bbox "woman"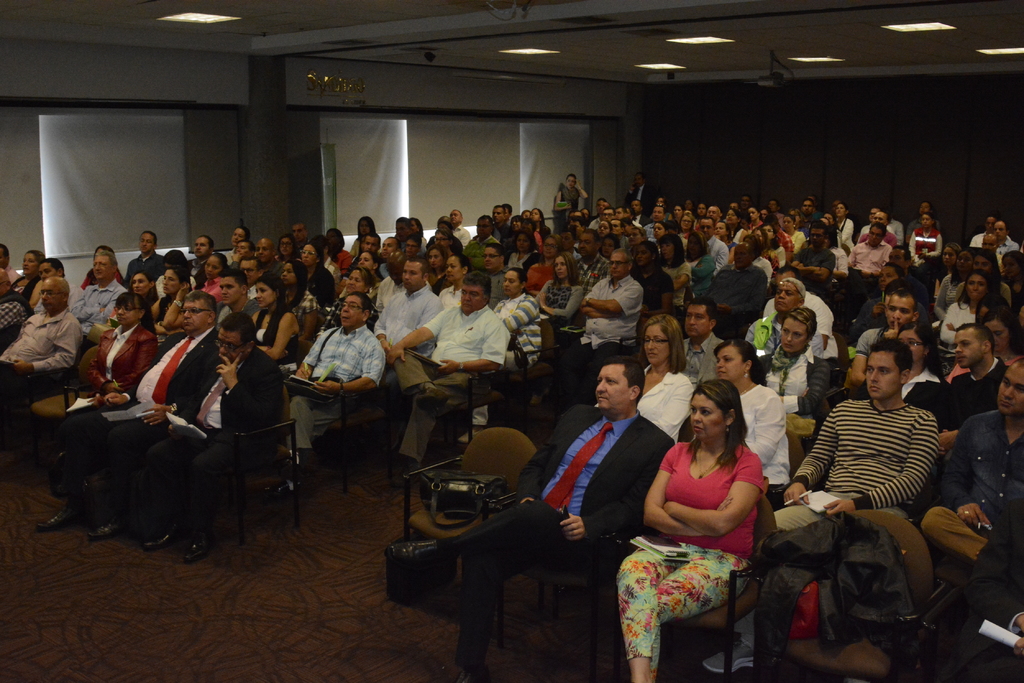
x1=276 y1=236 x2=298 y2=266
